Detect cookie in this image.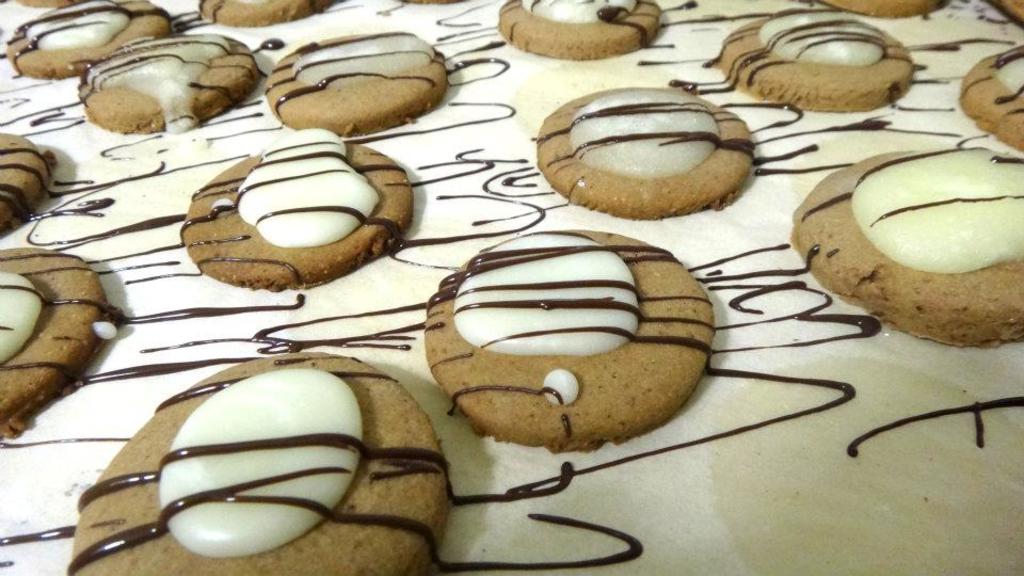
Detection: {"x1": 0, "y1": 246, "x2": 119, "y2": 441}.
